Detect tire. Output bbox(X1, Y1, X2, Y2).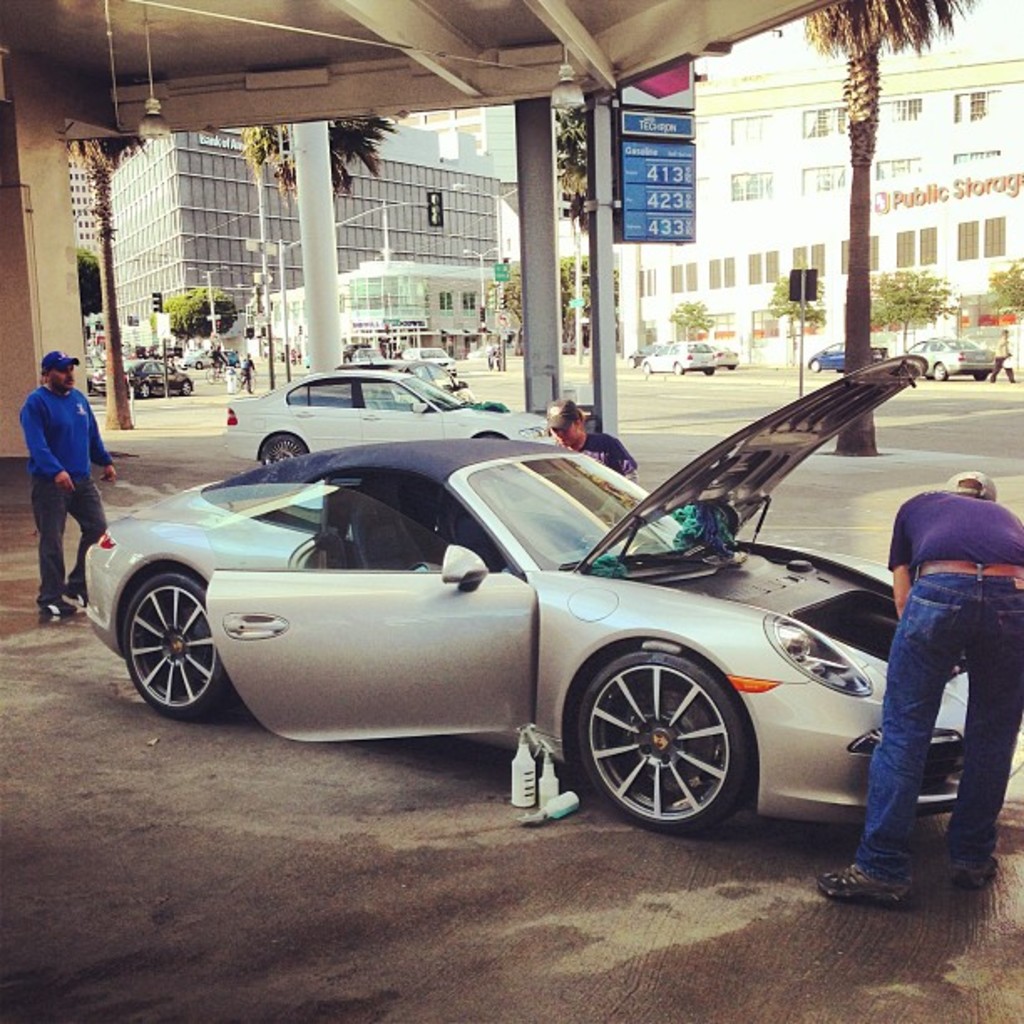
bbox(929, 360, 947, 381).
